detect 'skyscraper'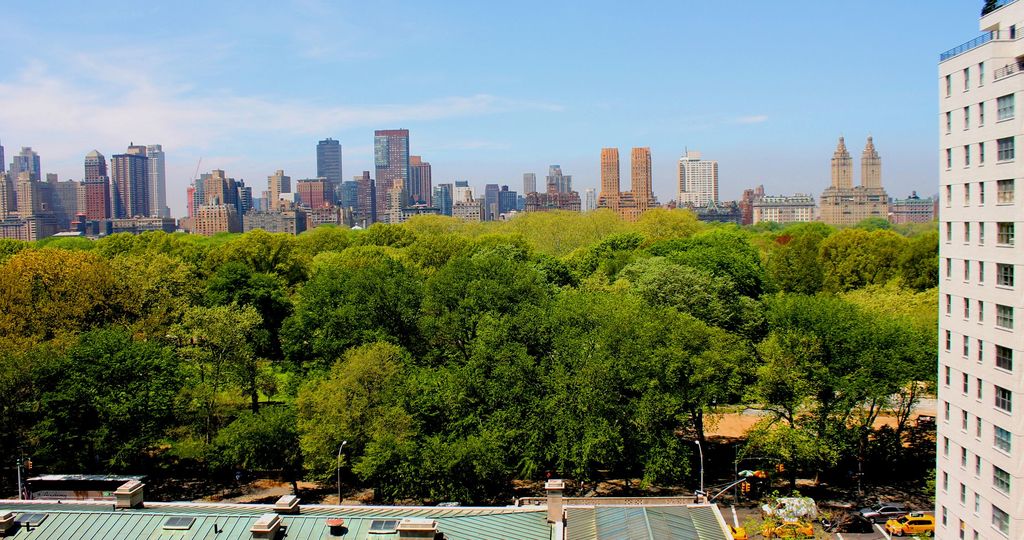
l=305, t=138, r=353, b=234
